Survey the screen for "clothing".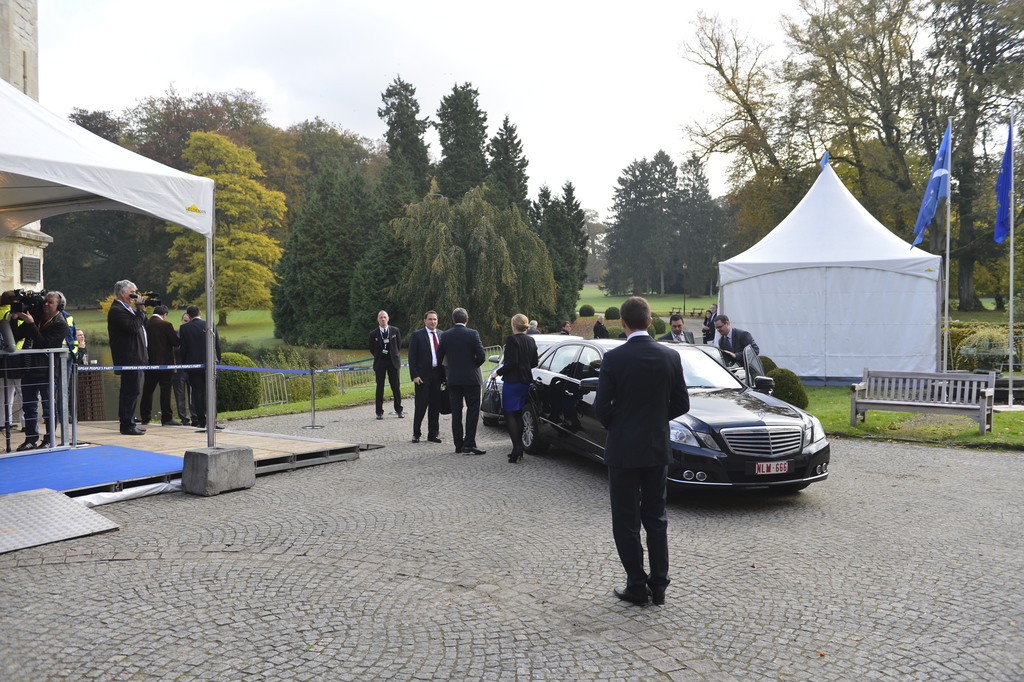
Survey found: 106 298 152 434.
